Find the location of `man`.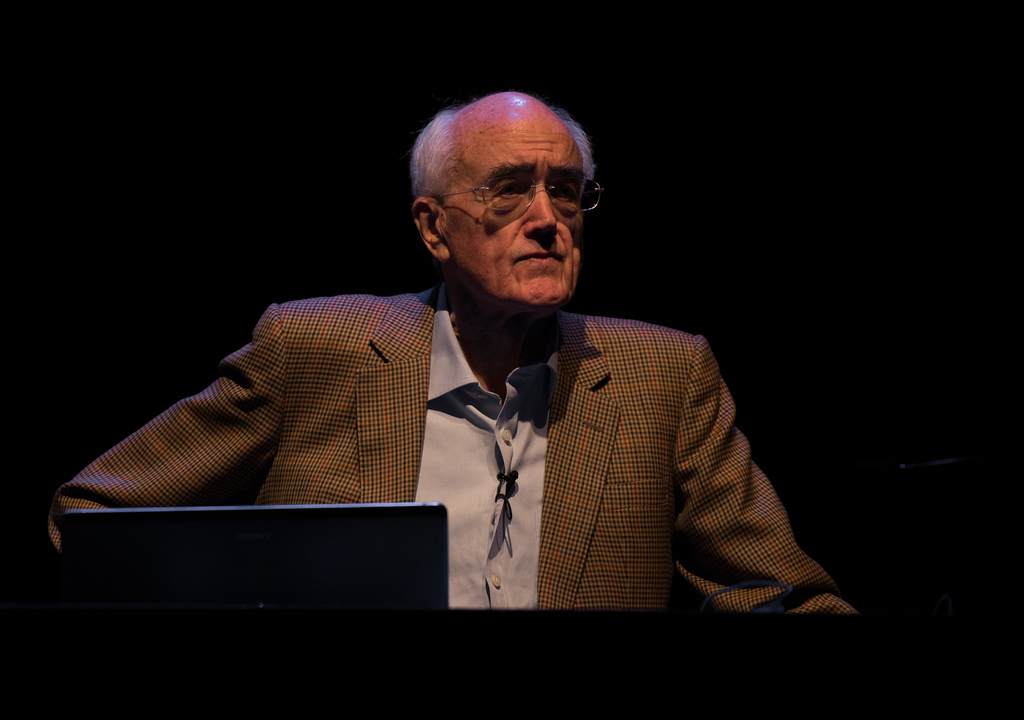
Location: select_region(107, 106, 807, 629).
